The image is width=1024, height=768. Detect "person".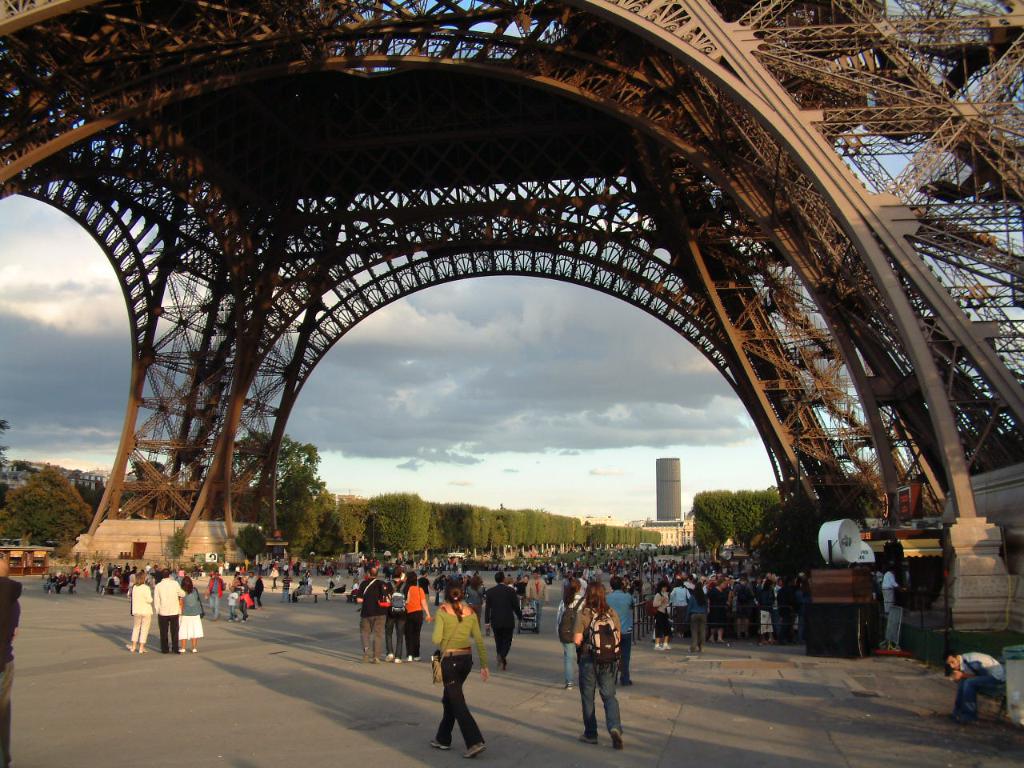
Detection: crop(223, 586, 237, 624).
